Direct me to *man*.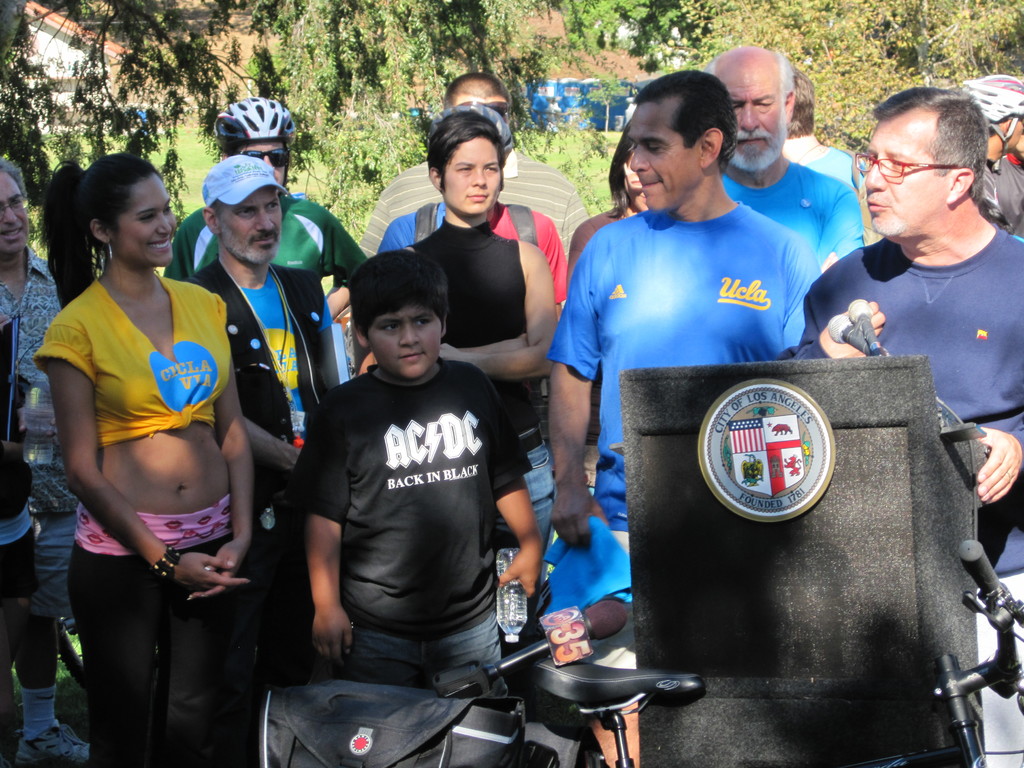
Direction: (x1=0, y1=157, x2=93, y2=767).
